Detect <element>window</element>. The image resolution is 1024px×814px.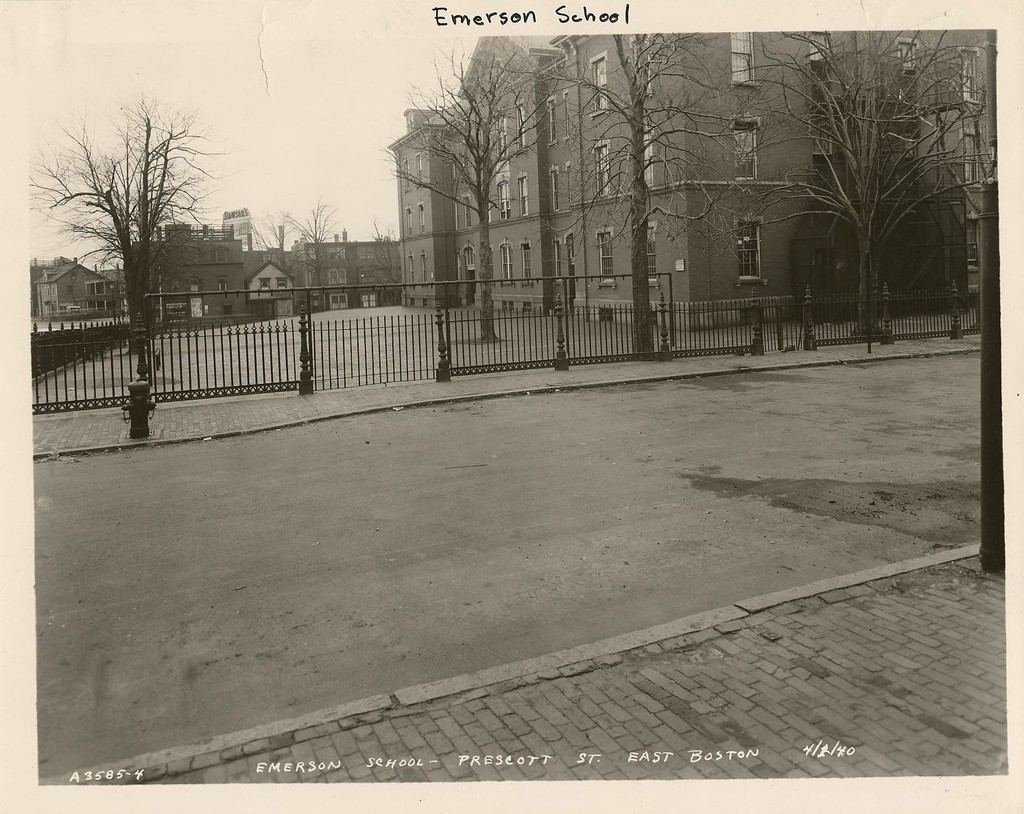
crop(462, 194, 473, 230).
